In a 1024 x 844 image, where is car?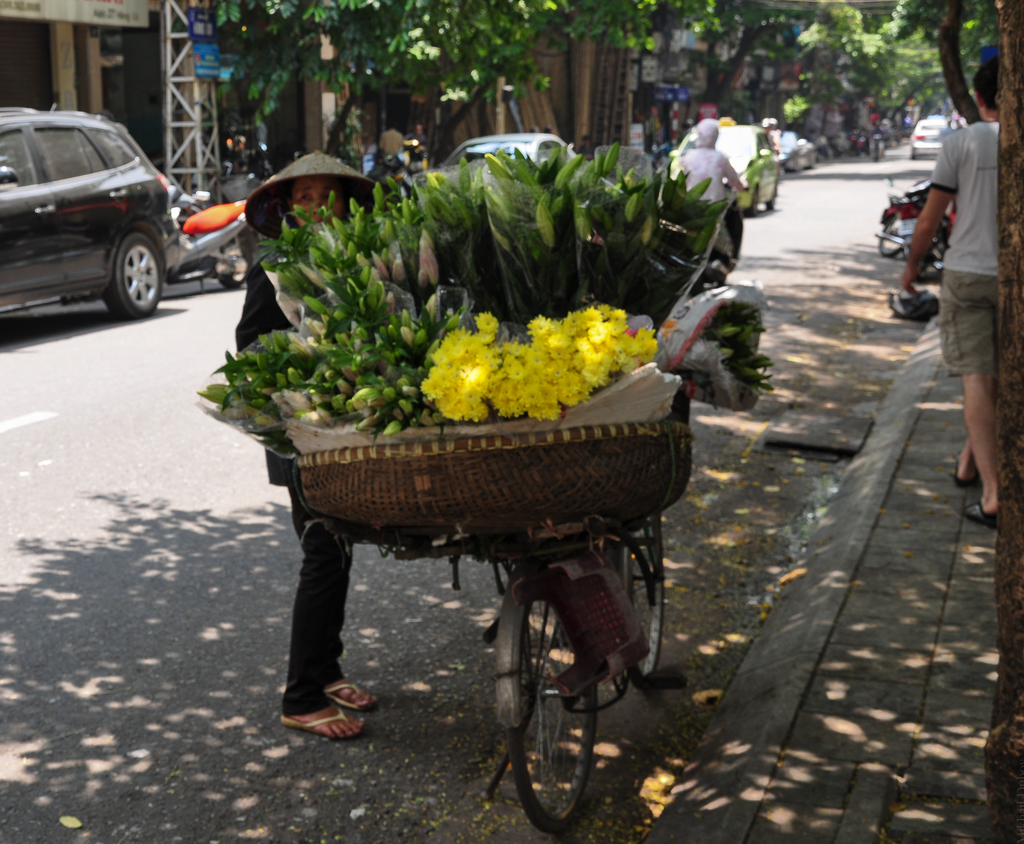
pyautogui.locateOnScreen(669, 120, 778, 219).
